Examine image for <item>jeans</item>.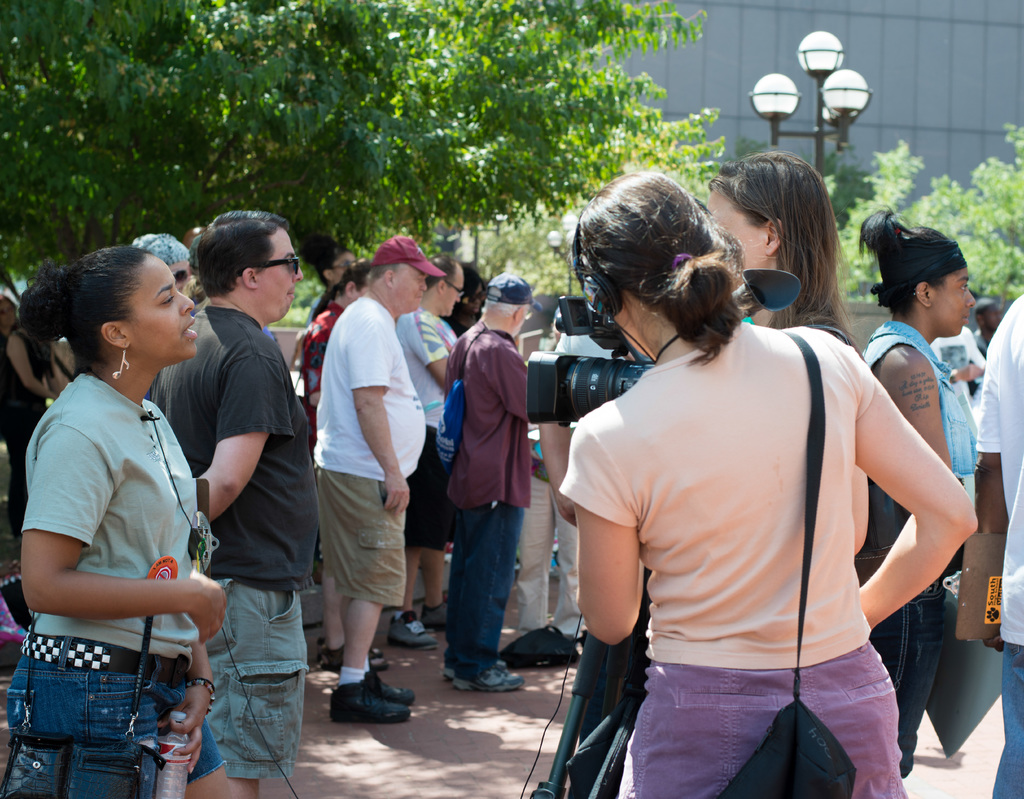
Examination result: bbox(856, 556, 943, 773).
